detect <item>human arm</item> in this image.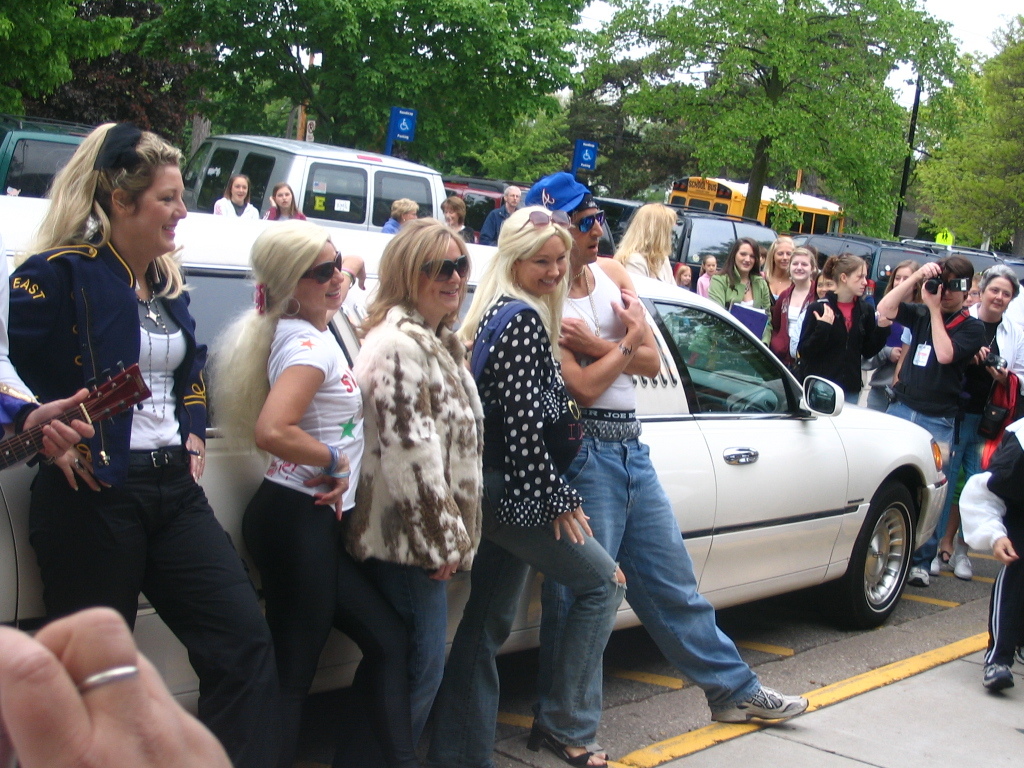
Detection: 482/206/499/248.
